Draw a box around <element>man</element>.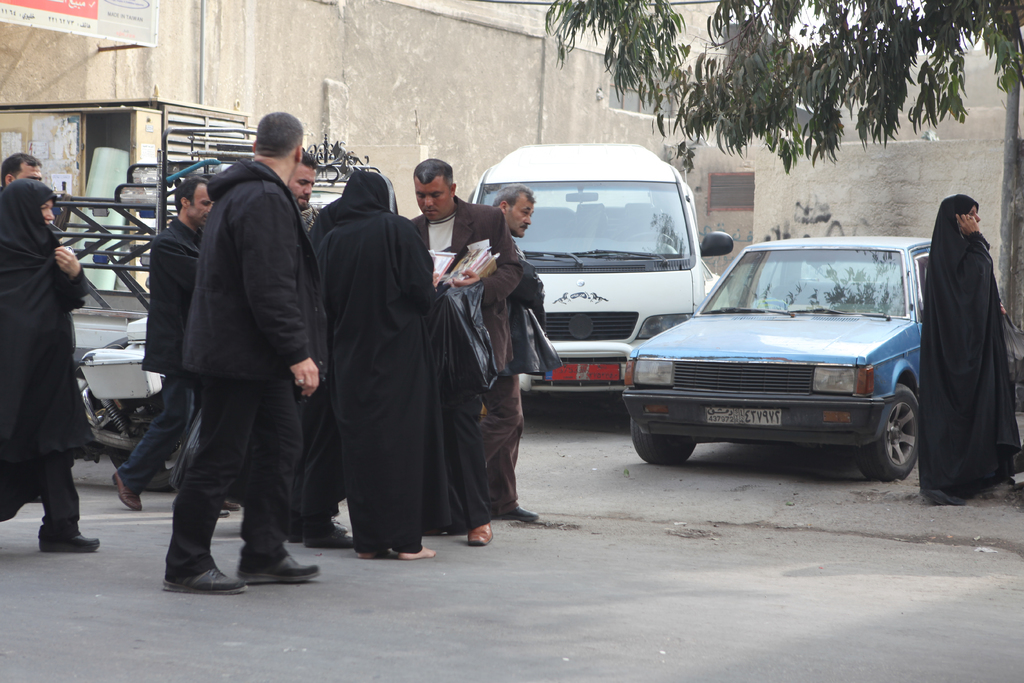
BBox(476, 181, 543, 526).
